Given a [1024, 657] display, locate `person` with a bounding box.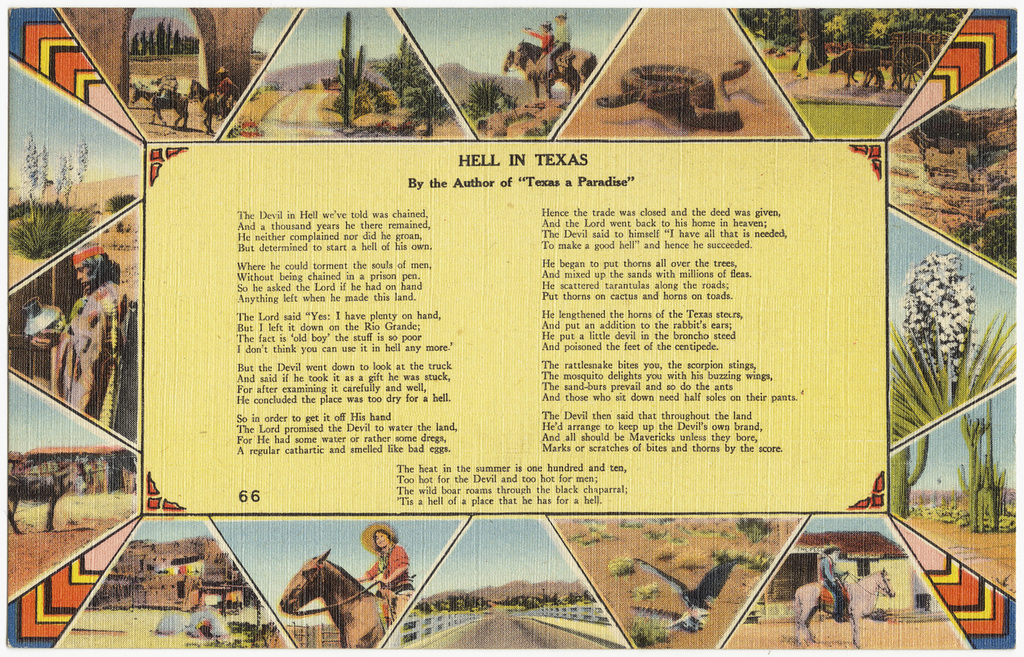
Located: 547 13 567 72.
